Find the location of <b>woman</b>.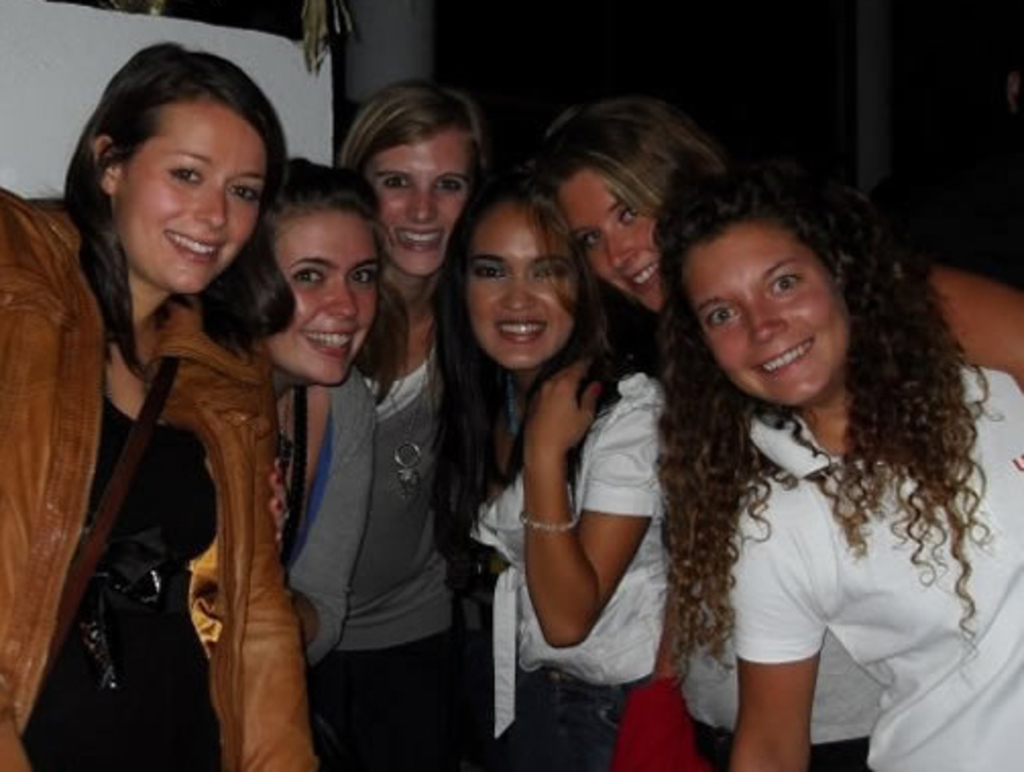
Location: x1=330 y1=59 x2=466 y2=770.
